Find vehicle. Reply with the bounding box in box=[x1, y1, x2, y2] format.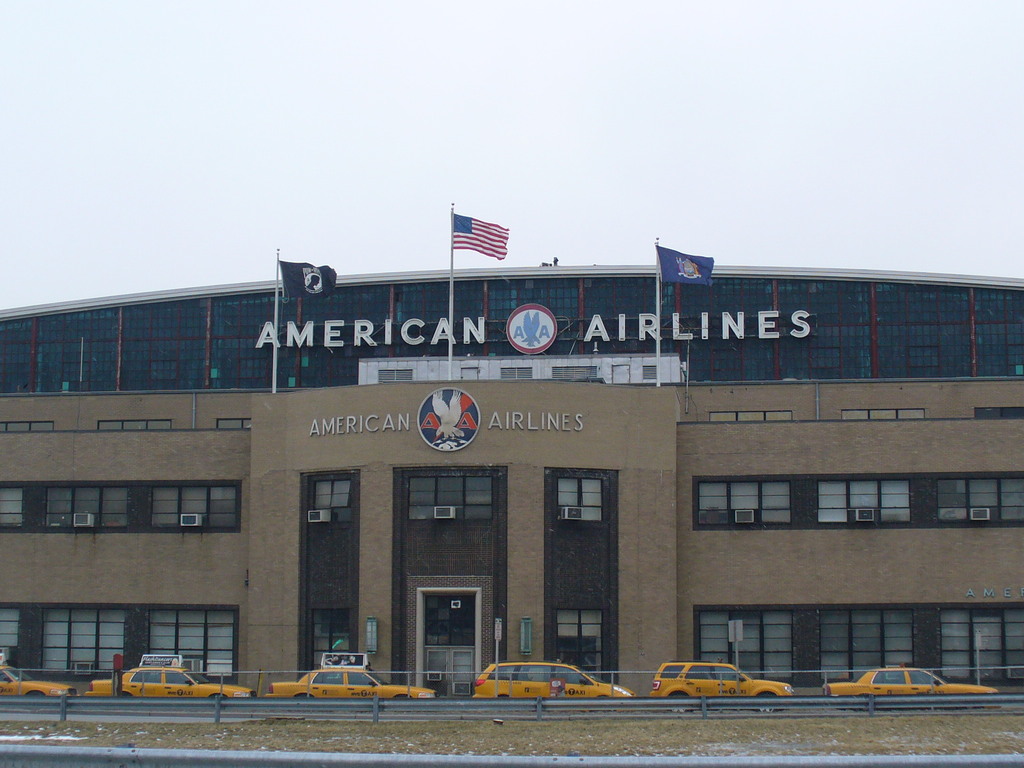
box=[474, 663, 632, 699].
